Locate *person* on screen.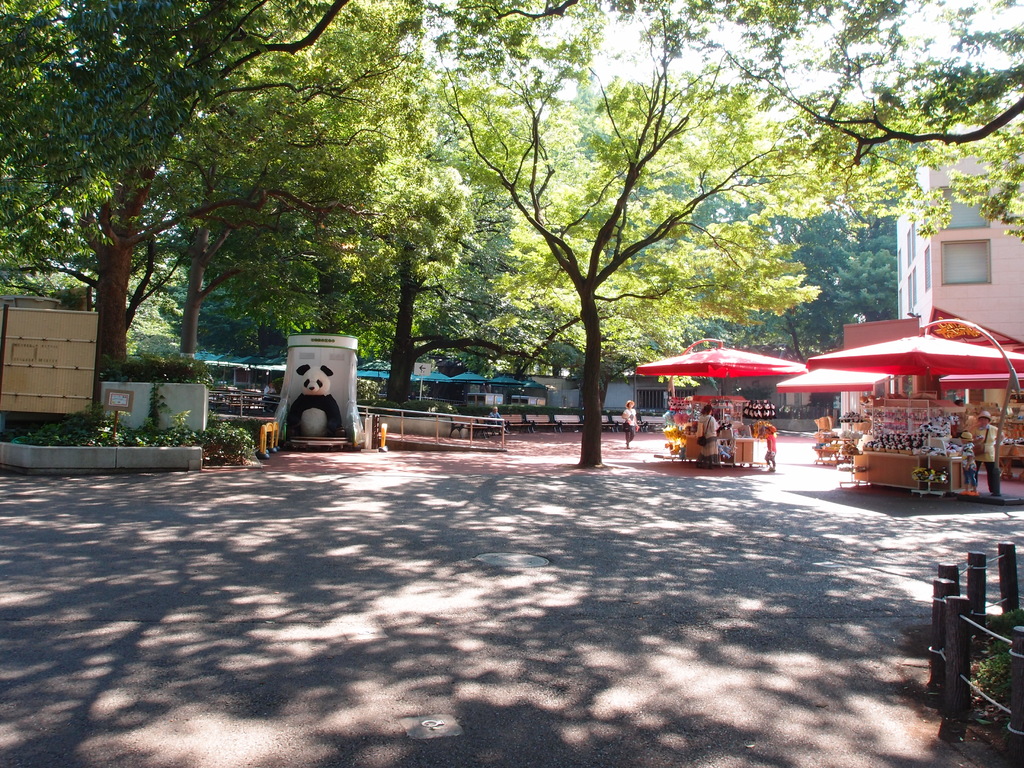
On screen at rect(623, 399, 642, 449).
